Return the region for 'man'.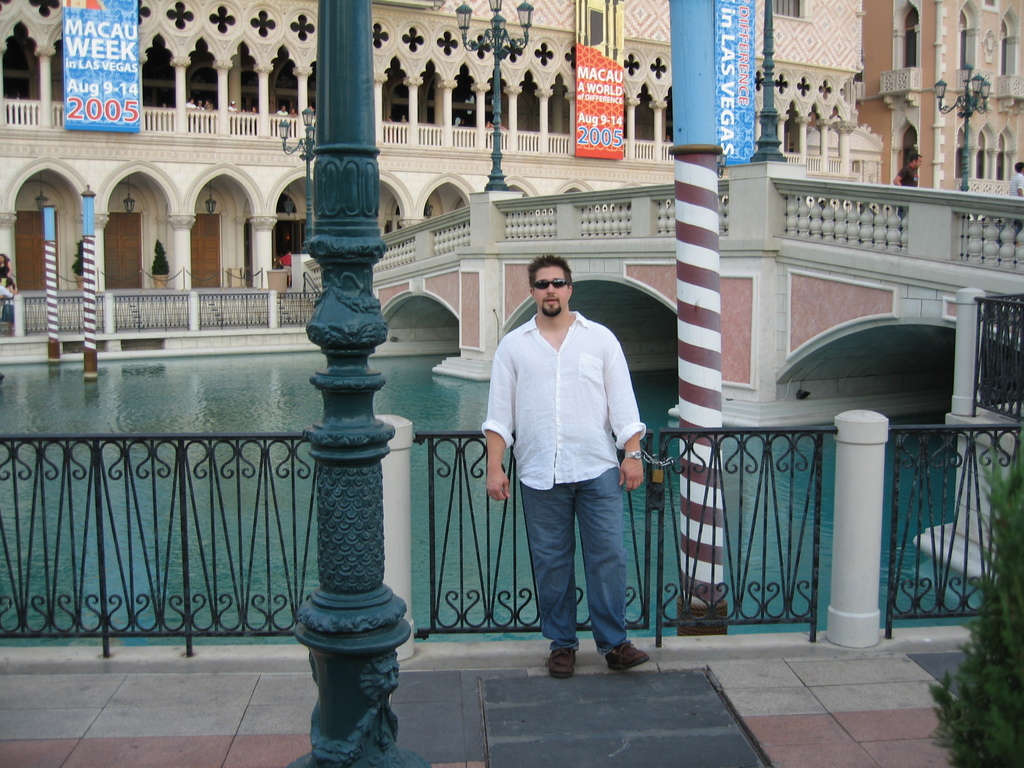
x1=275, y1=106, x2=289, y2=115.
